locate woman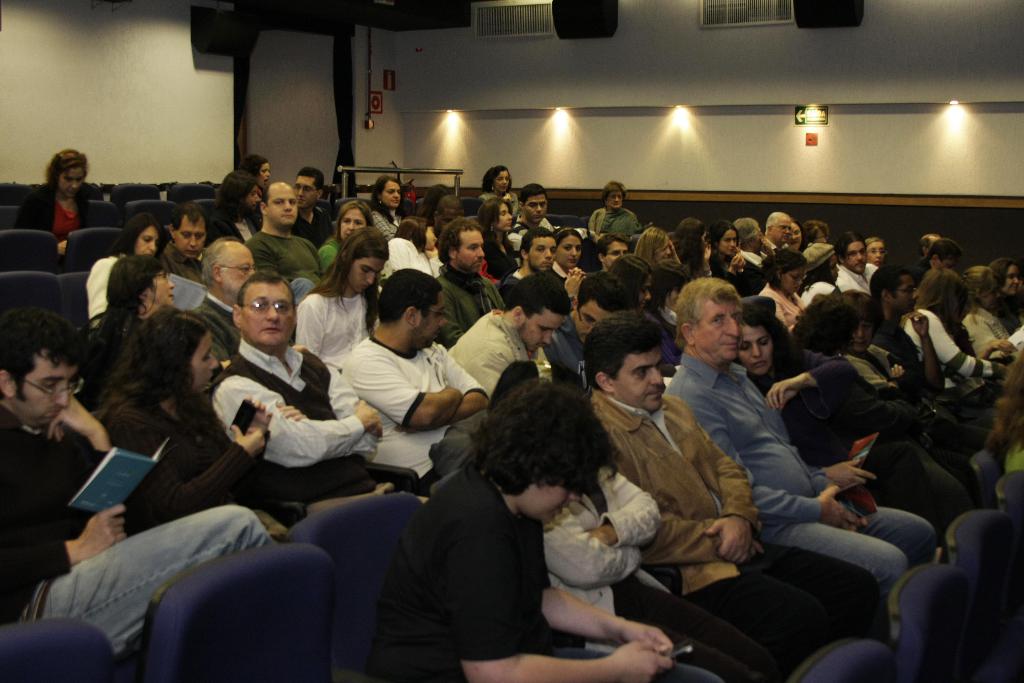
region(912, 239, 968, 276)
